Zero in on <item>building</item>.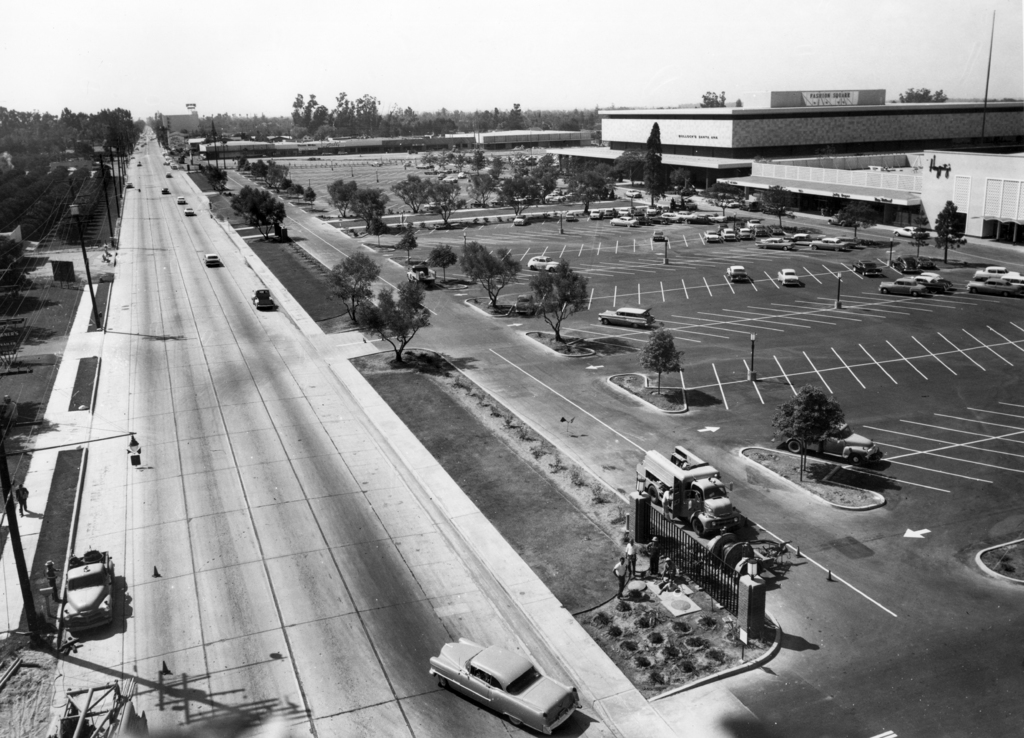
Zeroed in: region(724, 148, 1023, 248).
